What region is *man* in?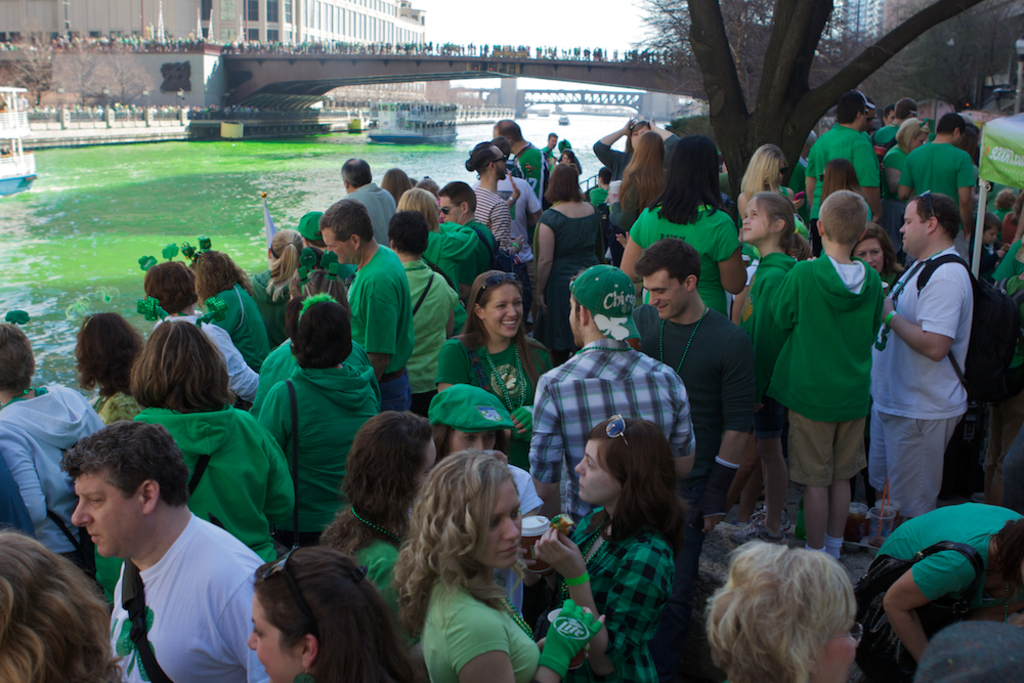
box(49, 438, 285, 678).
